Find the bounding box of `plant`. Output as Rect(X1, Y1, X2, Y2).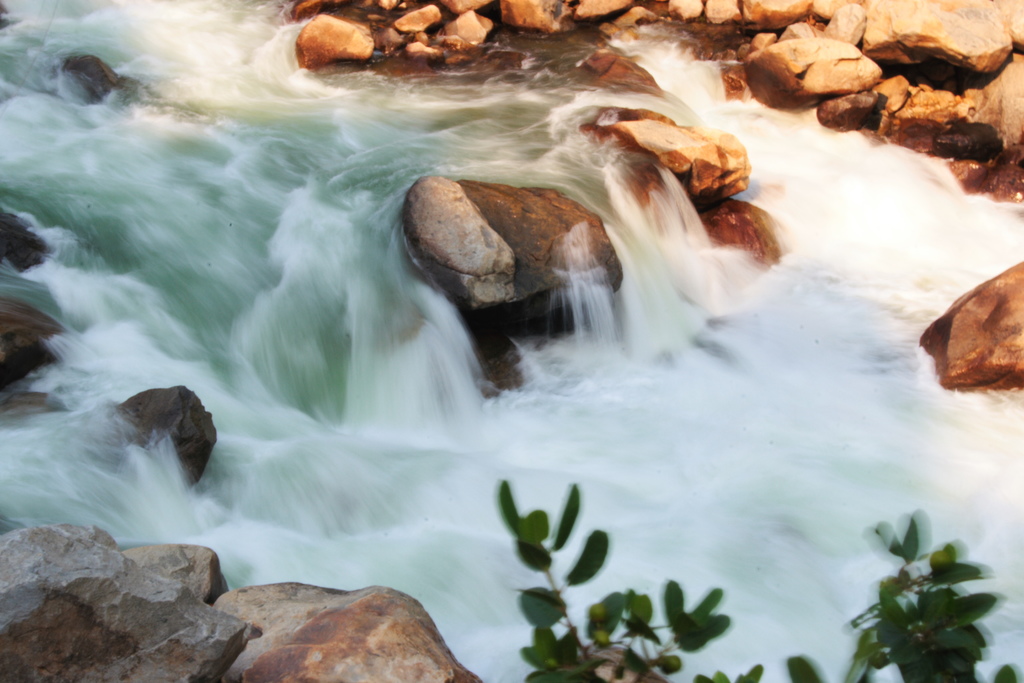
Rect(860, 508, 1007, 680).
